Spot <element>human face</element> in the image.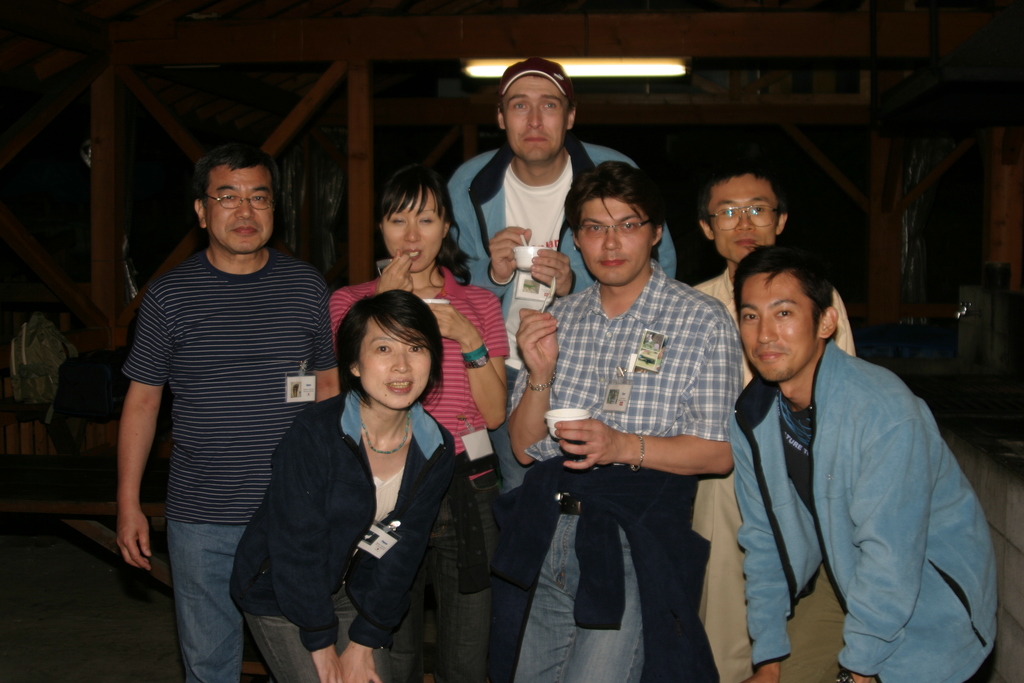
<element>human face</element> found at x1=383 y1=188 x2=443 y2=271.
